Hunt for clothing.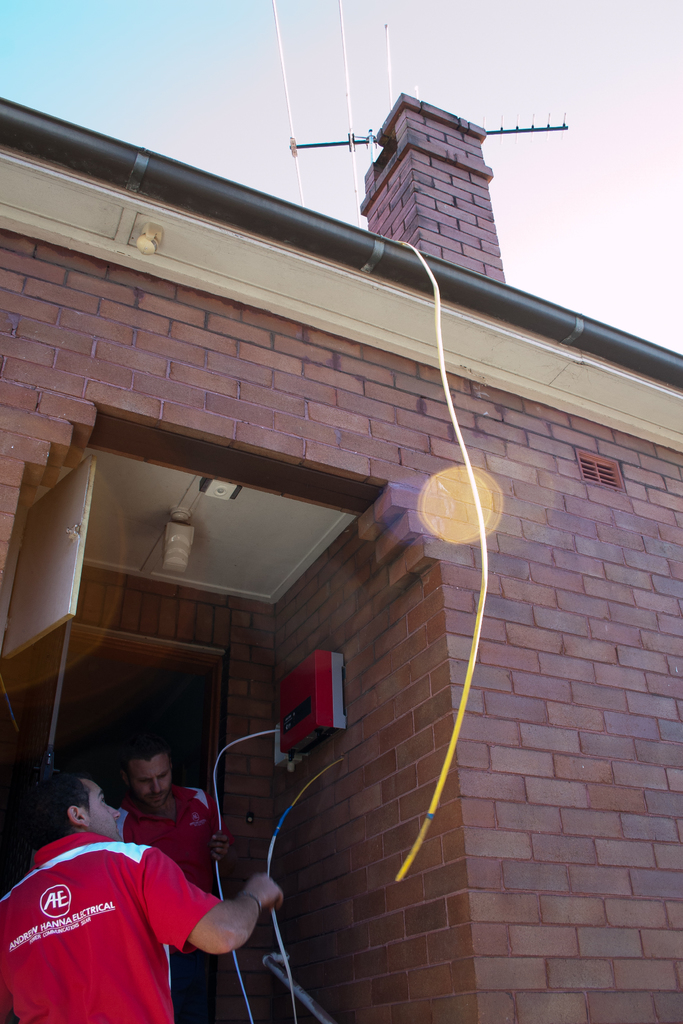
Hunted down at locate(15, 814, 212, 1011).
